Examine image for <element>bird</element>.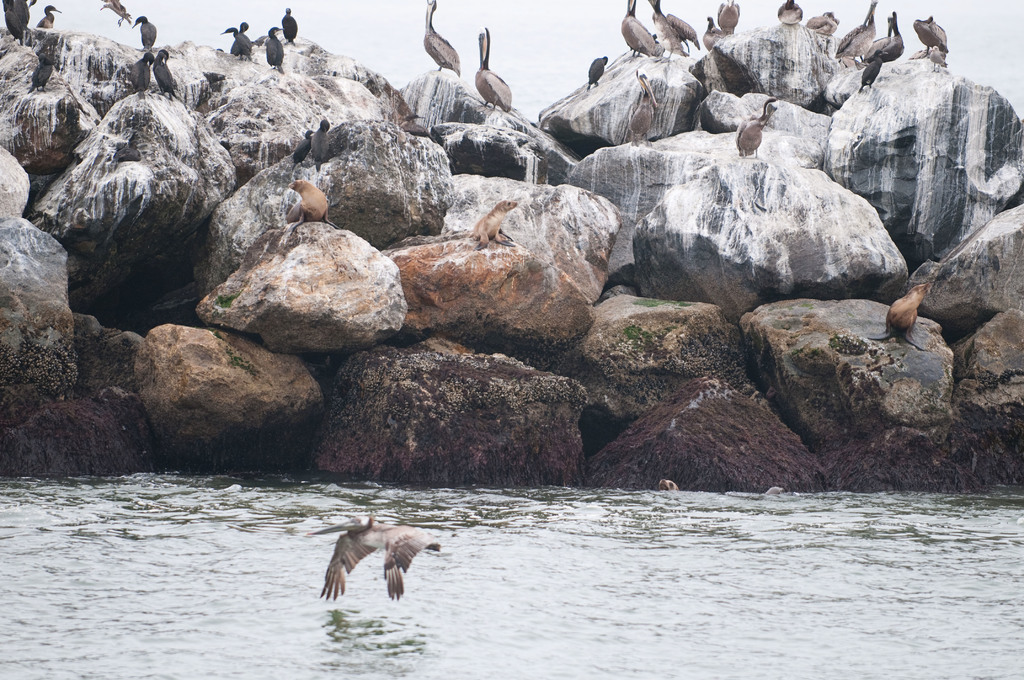
Examination result: [586,56,613,96].
